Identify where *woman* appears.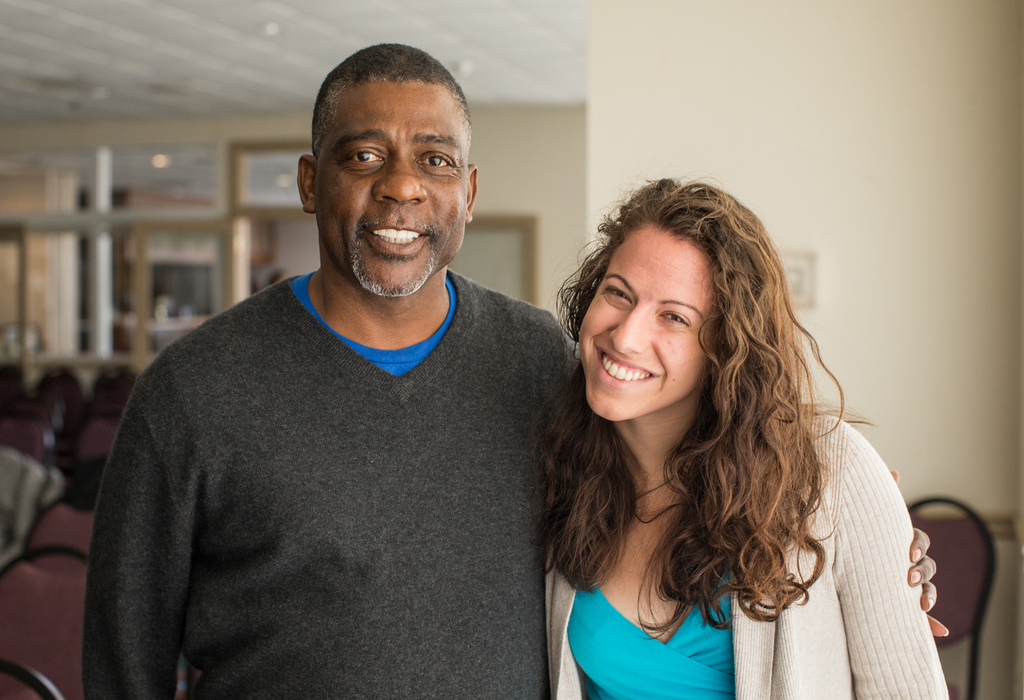
Appears at (x1=479, y1=163, x2=914, y2=693).
